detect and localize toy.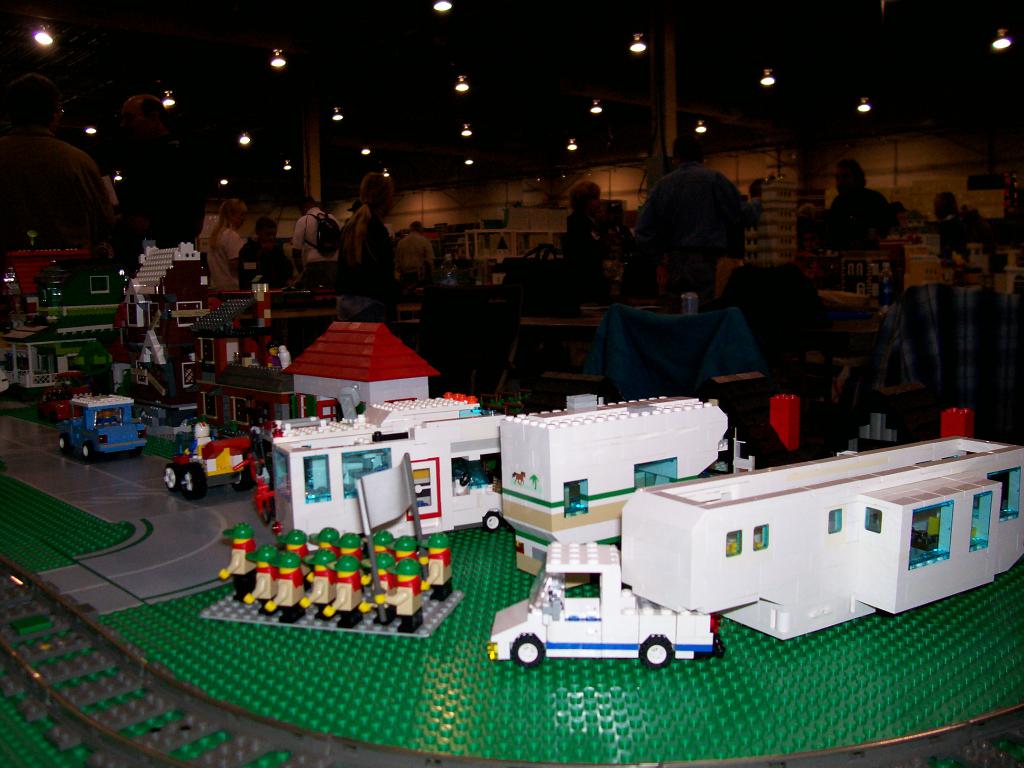
Localized at 313 534 370 628.
